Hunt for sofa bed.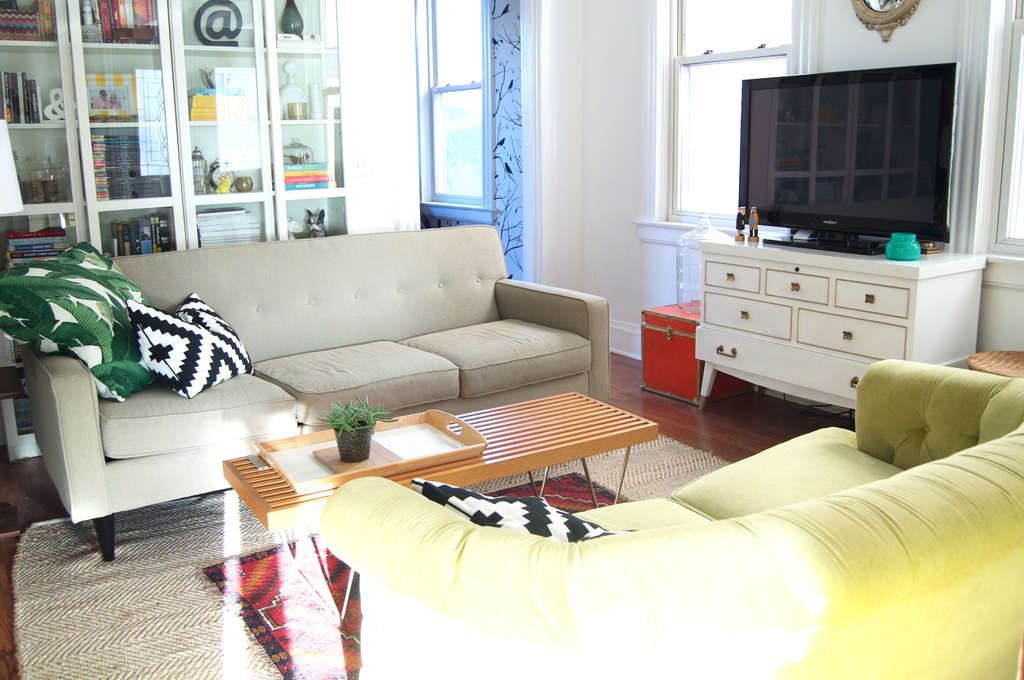
Hunted down at {"left": 3, "top": 225, "right": 612, "bottom": 563}.
